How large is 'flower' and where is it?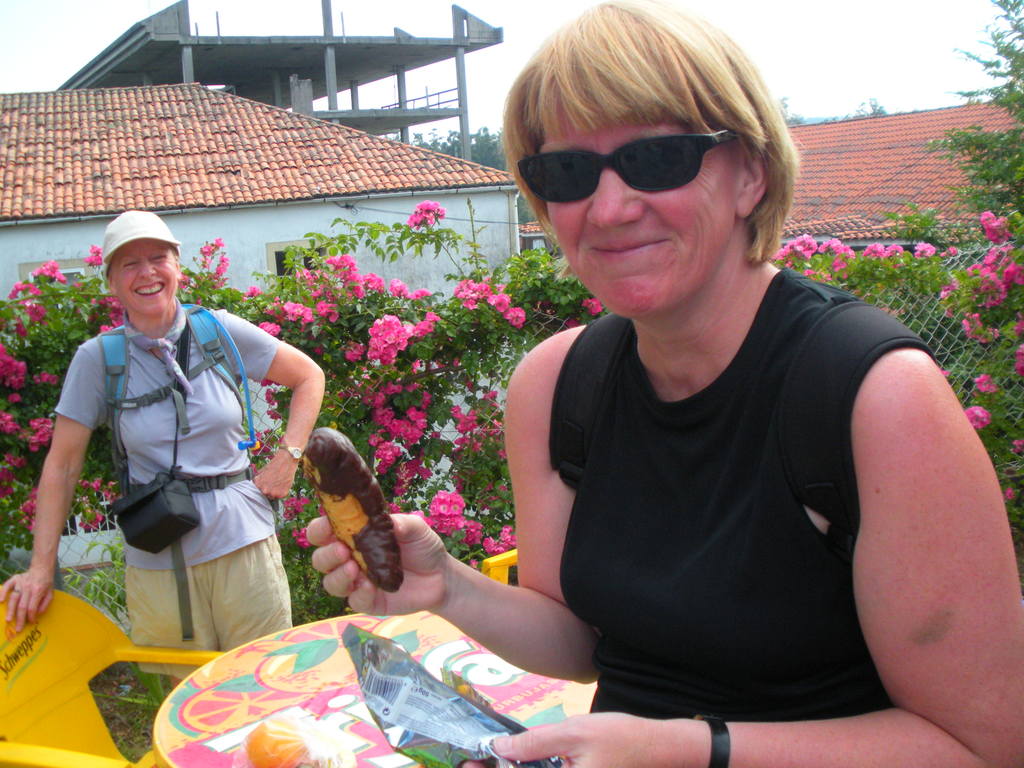
Bounding box: (1011,438,1023,454).
